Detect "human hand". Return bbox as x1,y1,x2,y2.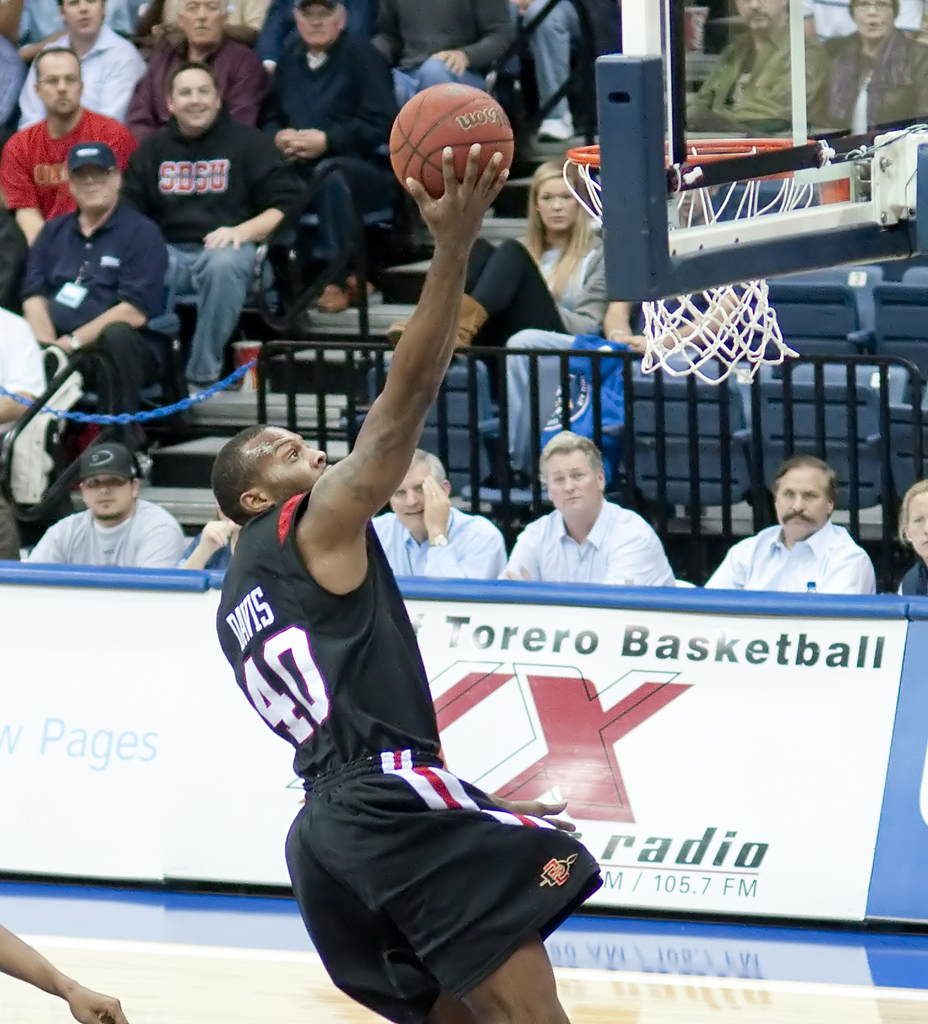
202,223,244,250.
